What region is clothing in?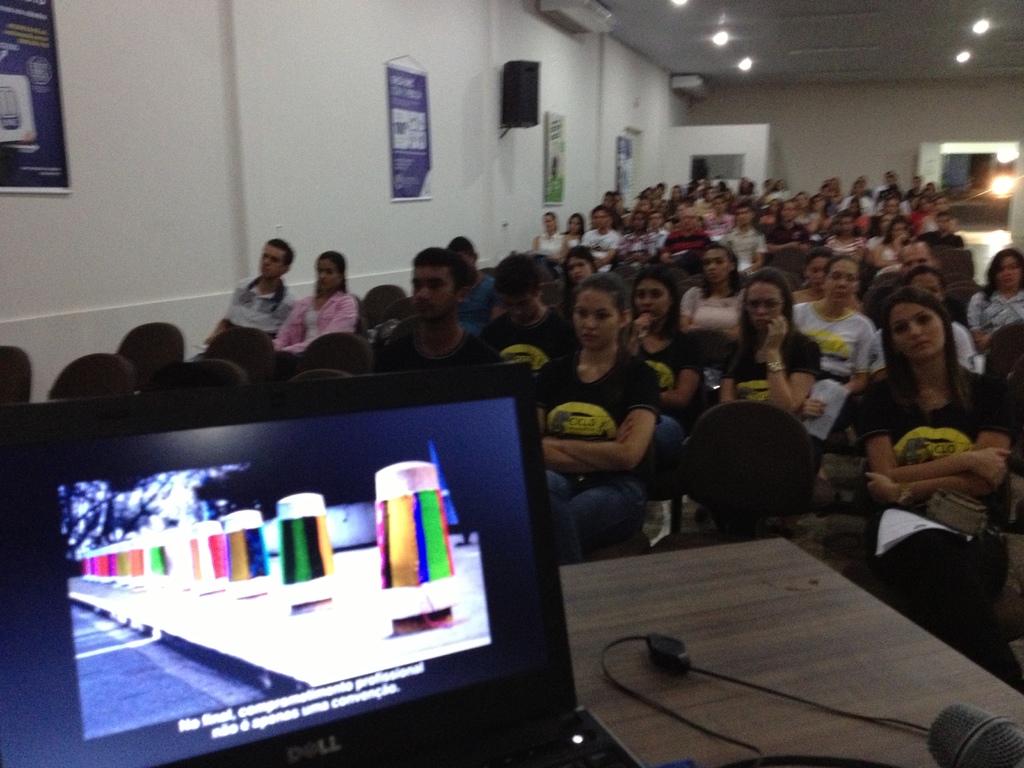
bbox=[637, 345, 708, 470].
